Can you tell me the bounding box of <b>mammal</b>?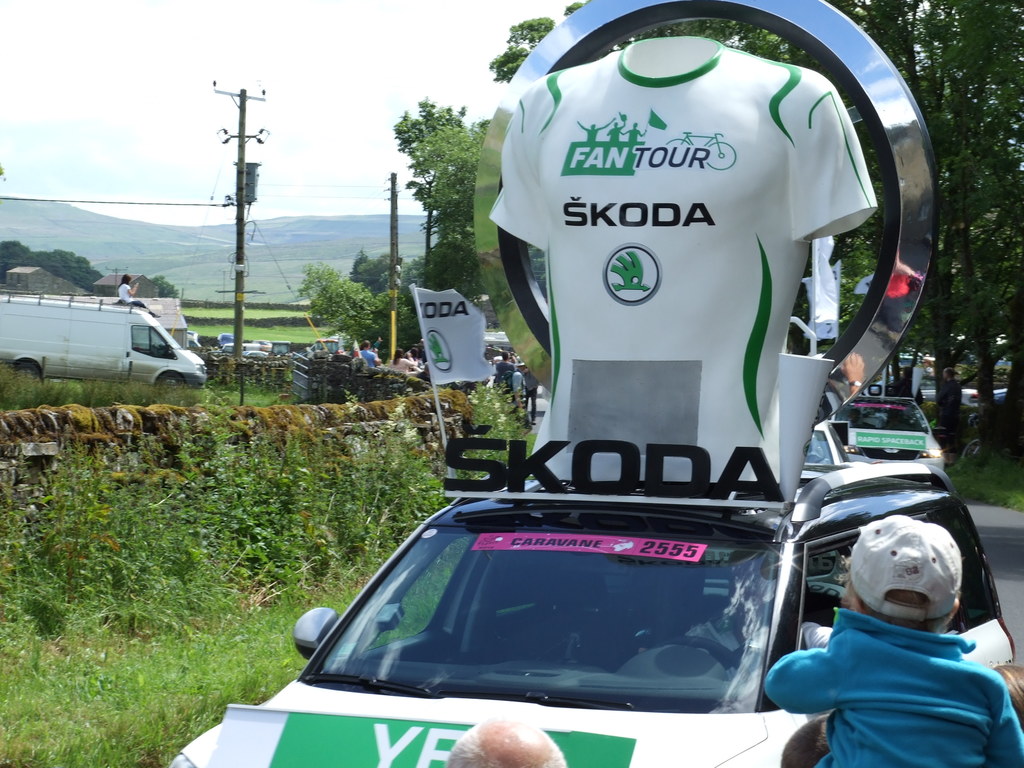
116,273,164,318.
